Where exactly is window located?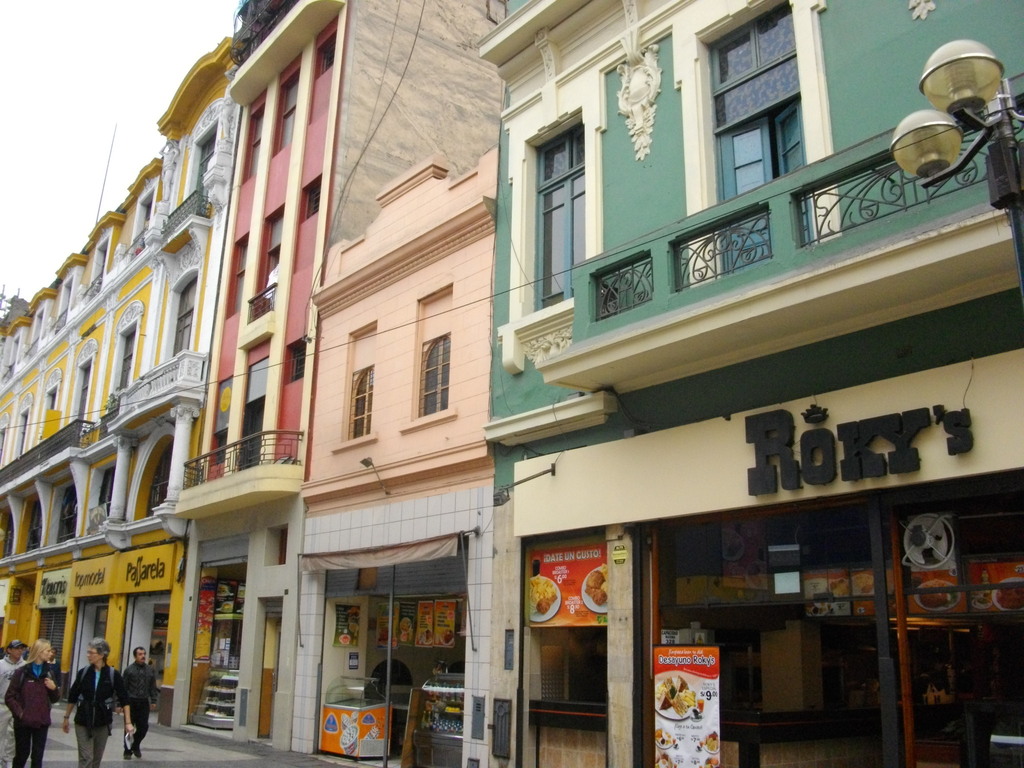
Its bounding box is detection(106, 301, 147, 404).
